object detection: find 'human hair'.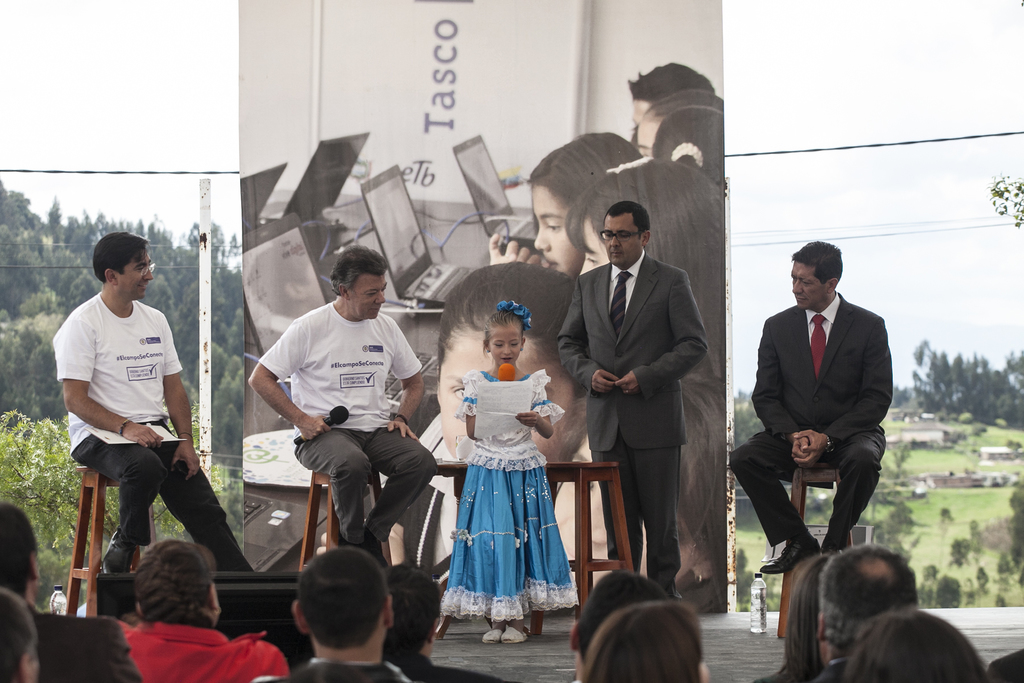
<box>601,201,657,234</box>.
